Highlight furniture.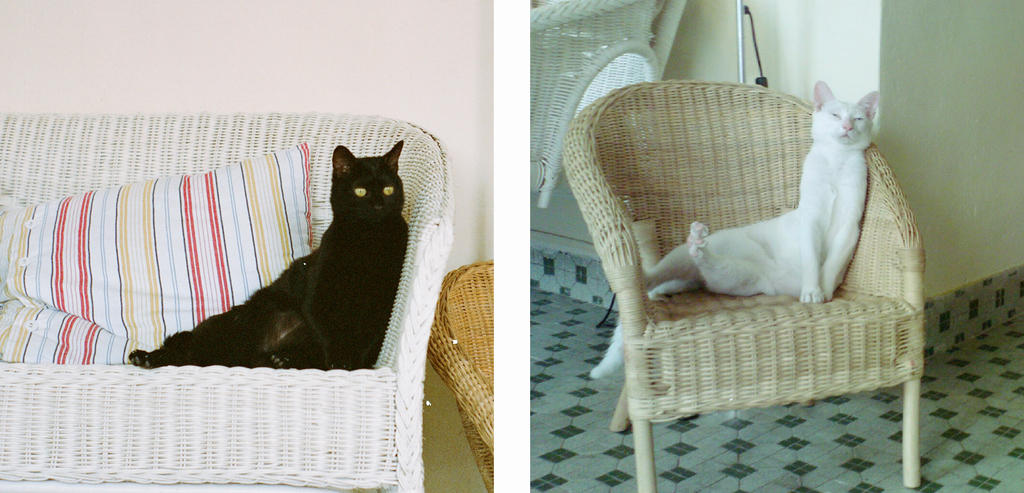
Highlighted region: {"left": 563, "top": 81, "right": 925, "bottom": 492}.
